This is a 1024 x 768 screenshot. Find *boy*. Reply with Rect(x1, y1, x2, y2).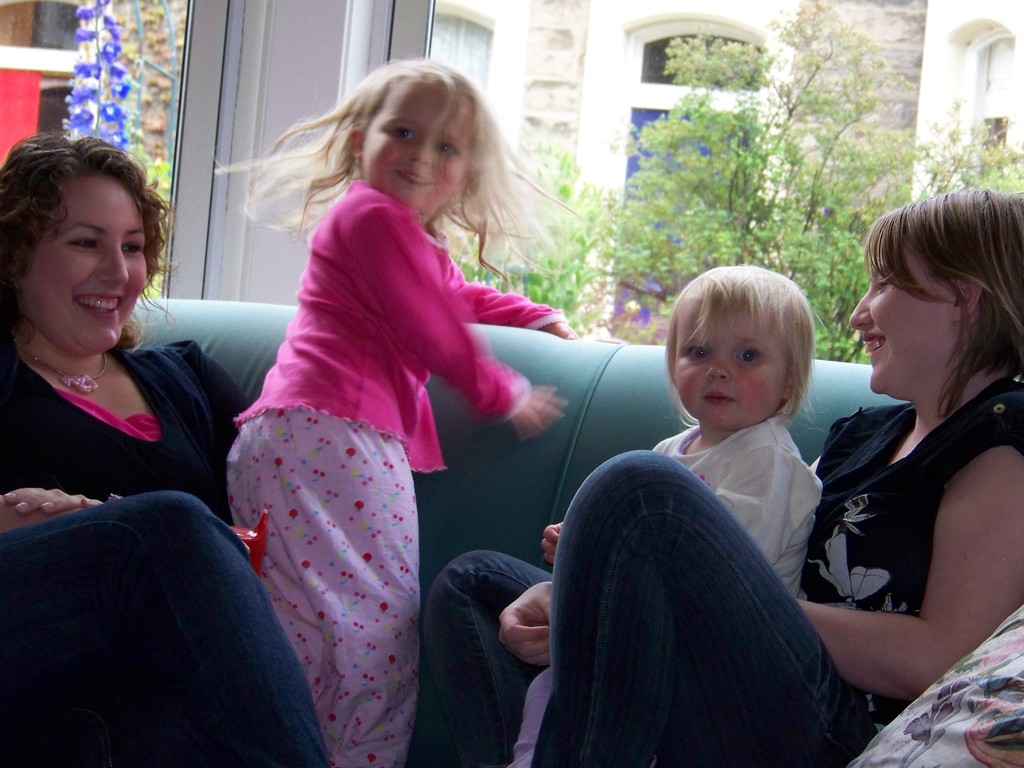
Rect(509, 274, 824, 767).
